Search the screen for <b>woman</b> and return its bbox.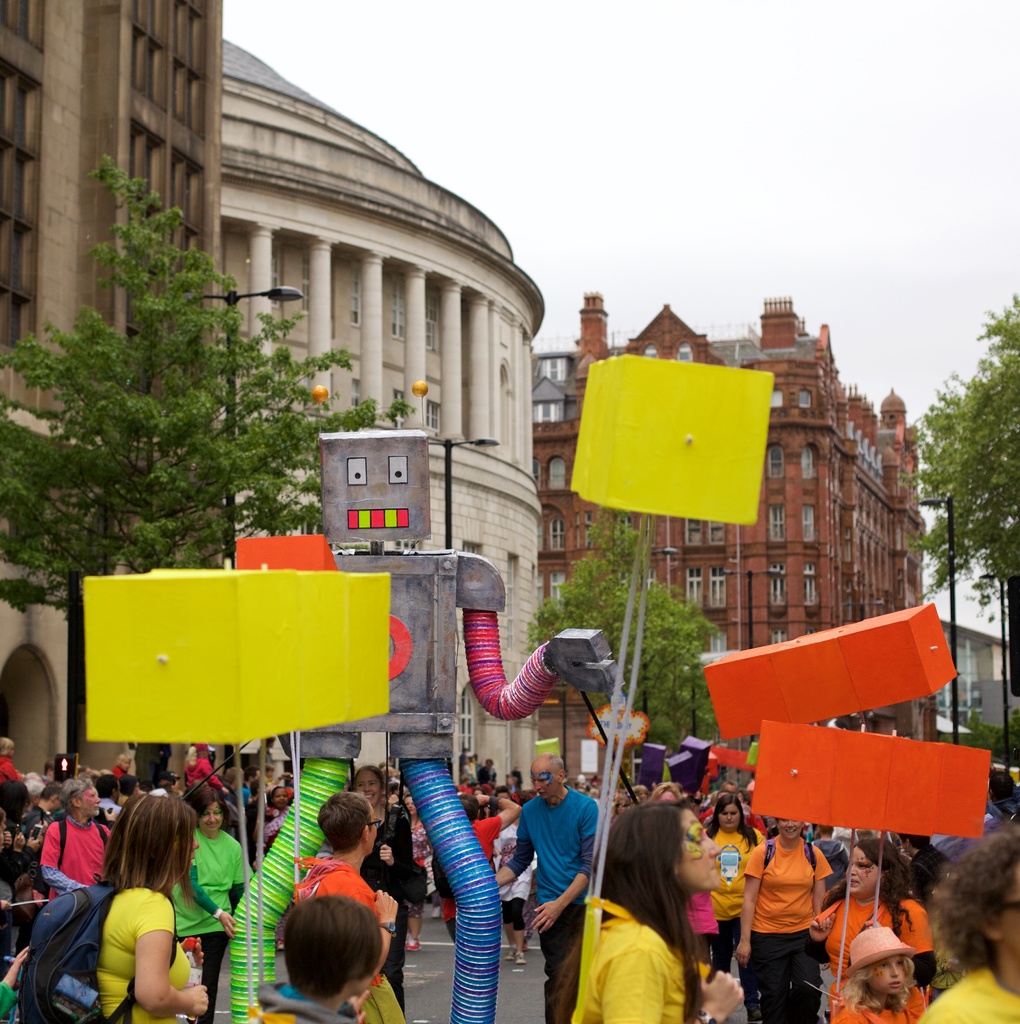
Found: [x1=39, y1=781, x2=119, y2=886].
